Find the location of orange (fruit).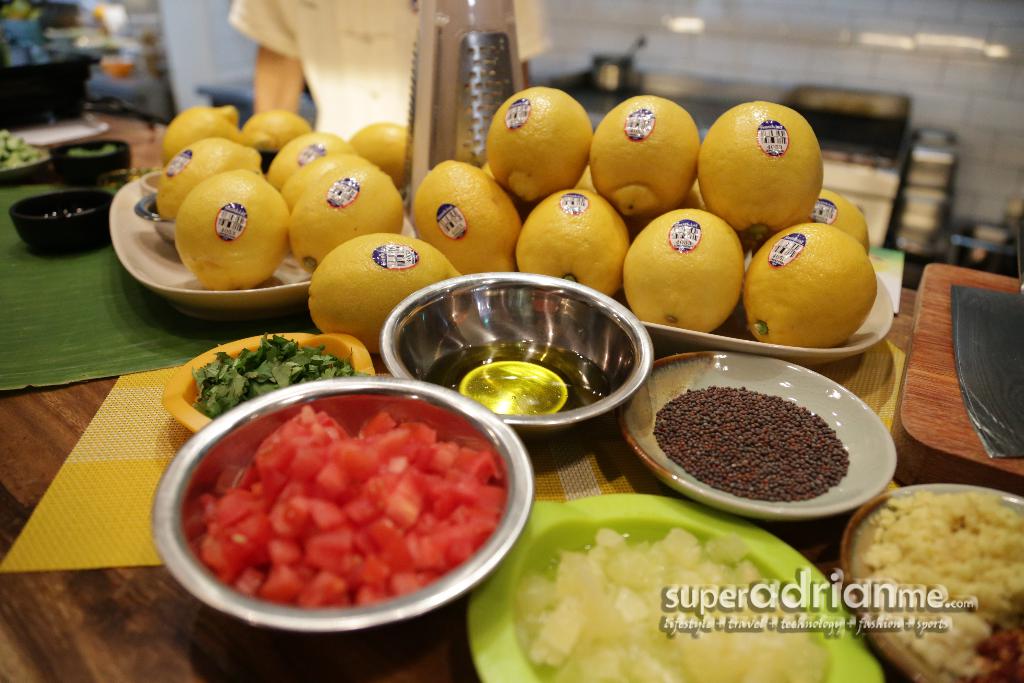
Location: <bbox>312, 242, 451, 347</bbox>.
